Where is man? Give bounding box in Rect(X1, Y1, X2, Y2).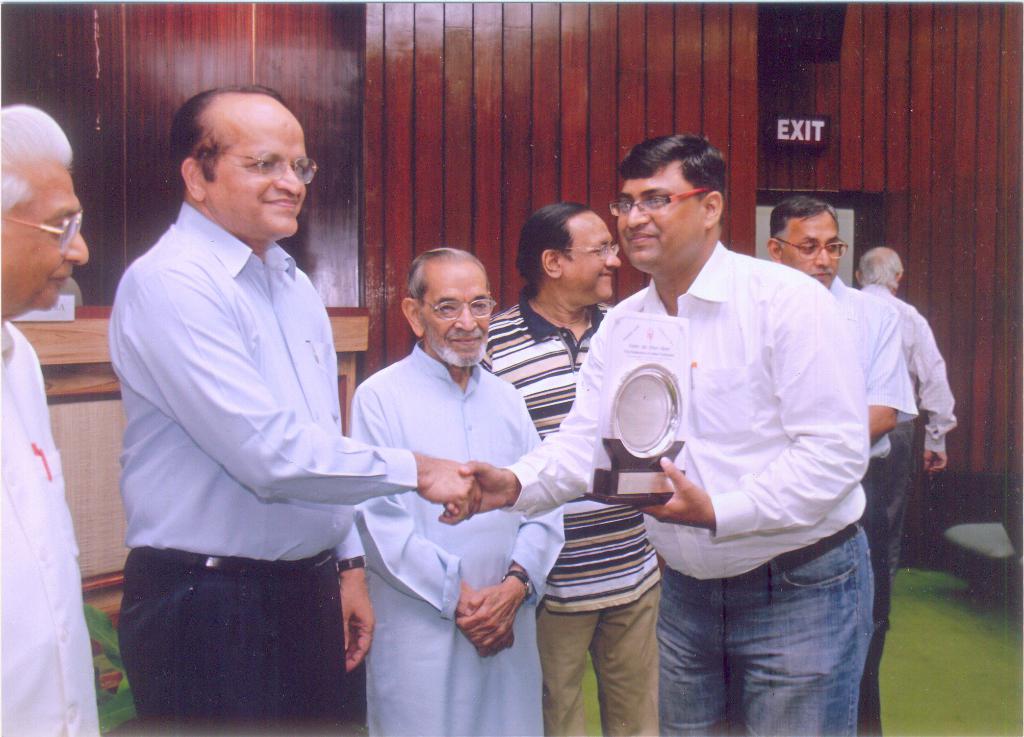
Rect(476, 196, 670, 736).
